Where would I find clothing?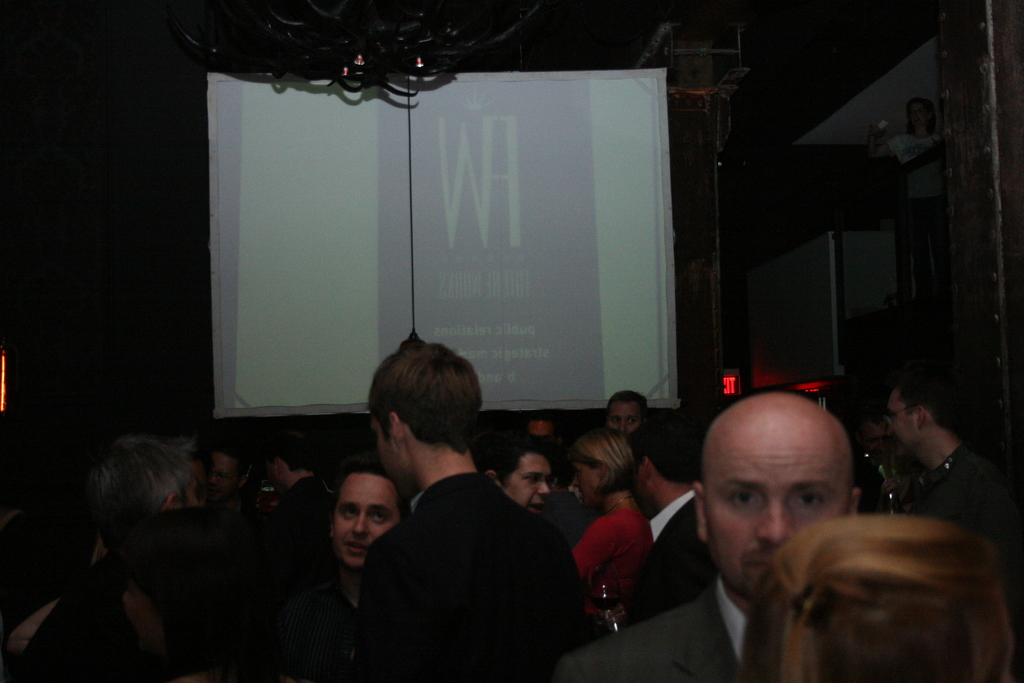
At box=[349, 432, 588, 679].
